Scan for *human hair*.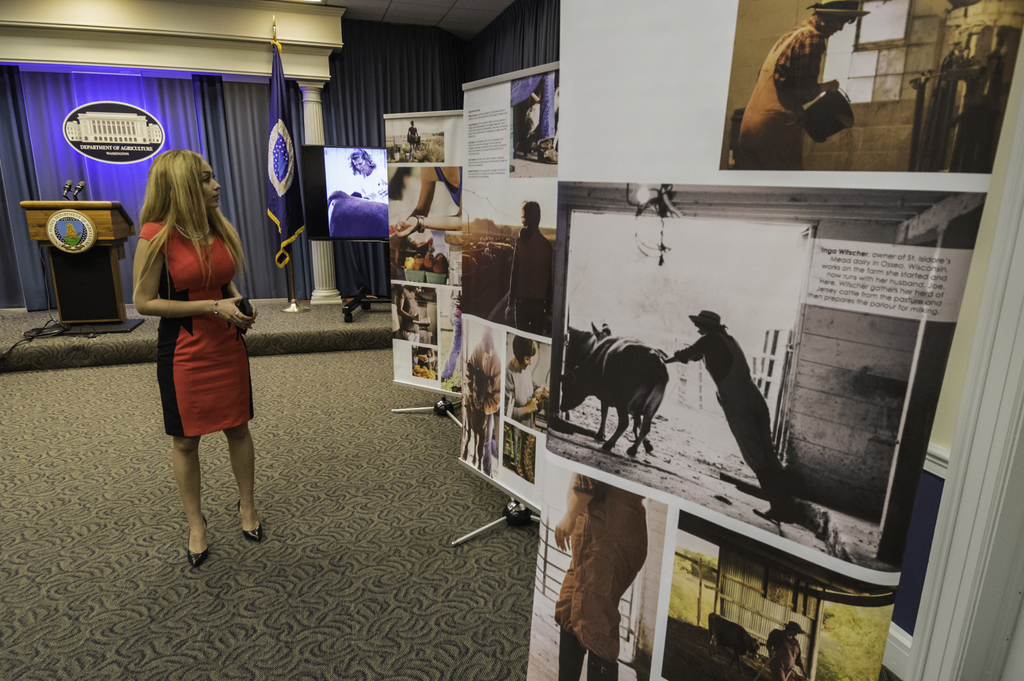
Scan result: crop(811, 15, 858, 25).
